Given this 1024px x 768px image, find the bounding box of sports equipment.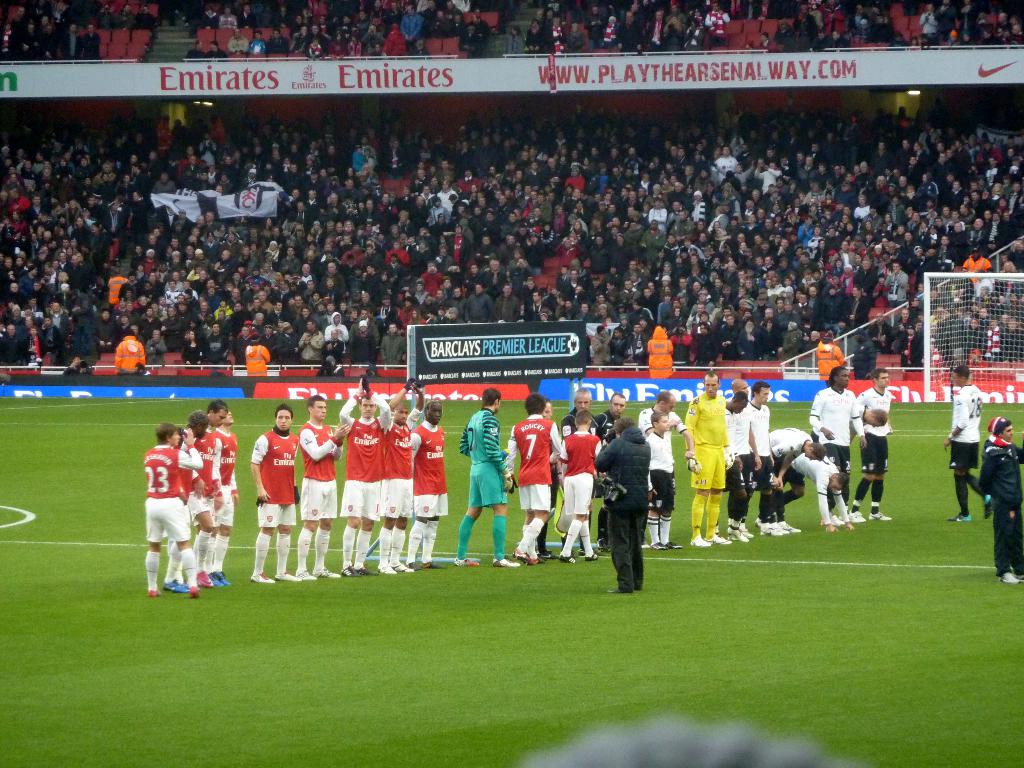
pyautogui.locateOnScreen(274, 573, 303, 580).
